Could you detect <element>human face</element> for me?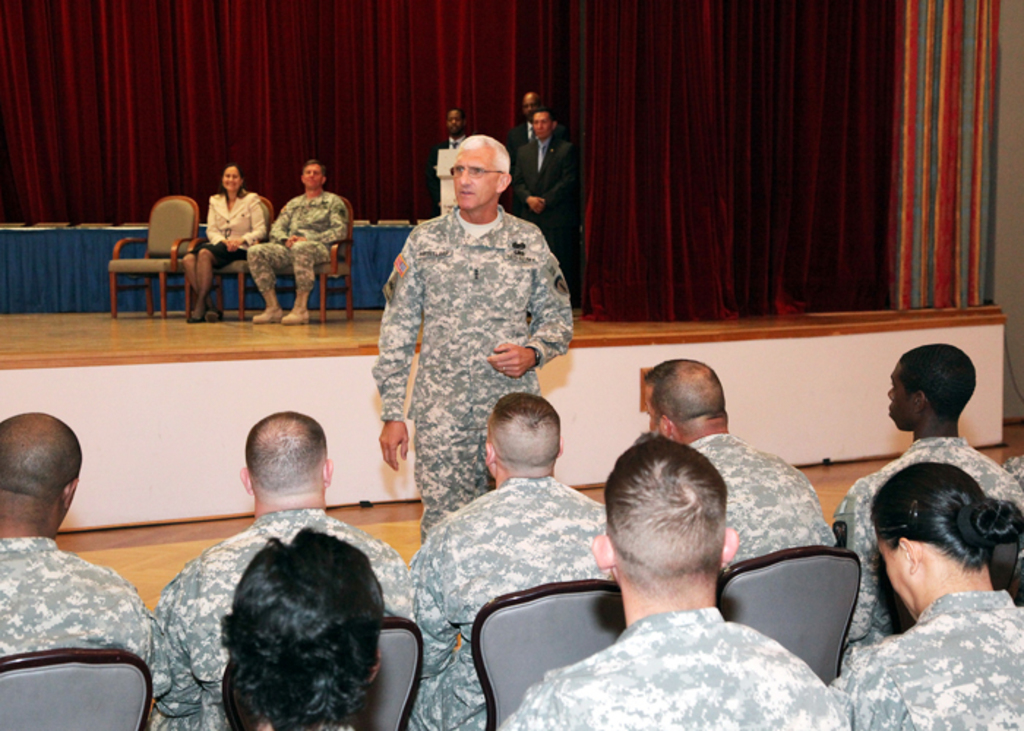
Detection result: rect(886, 360, 913, 428).
